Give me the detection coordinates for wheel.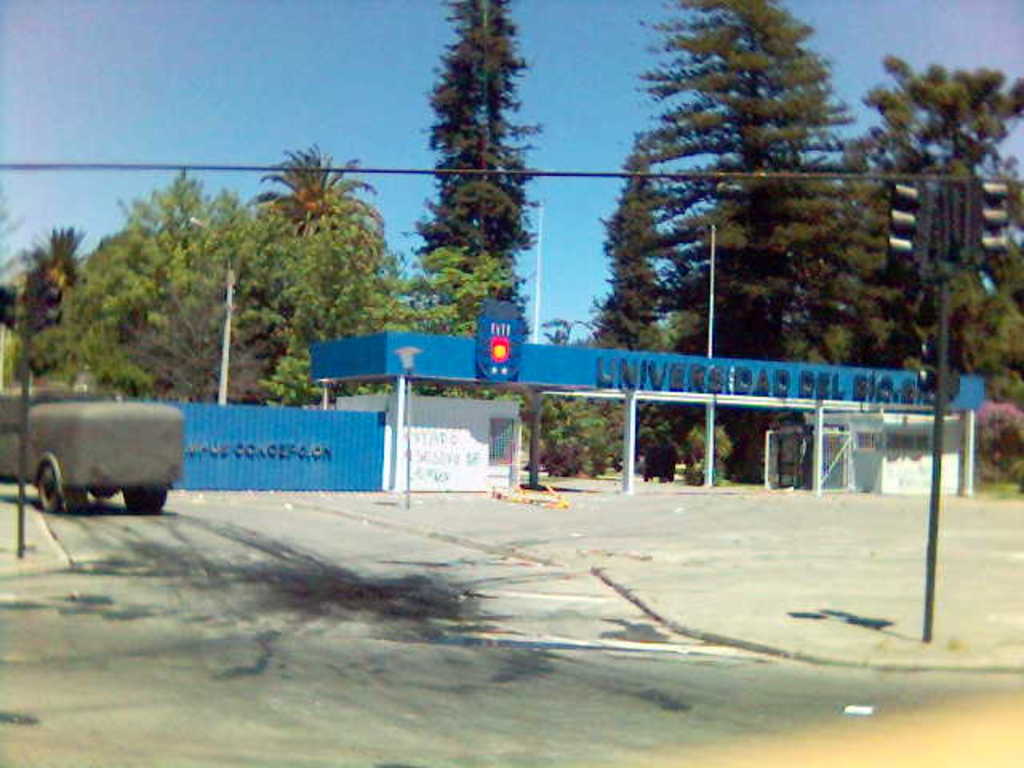
locate(40, 458, 72, 523).
